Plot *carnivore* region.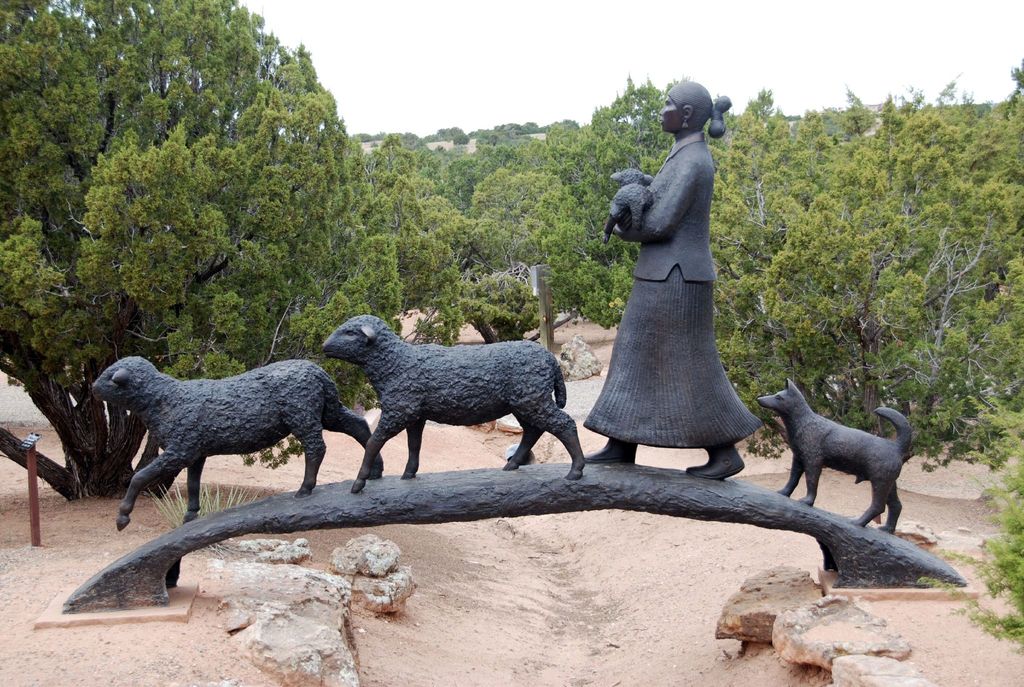
Plotted at 575,77,770,477.
